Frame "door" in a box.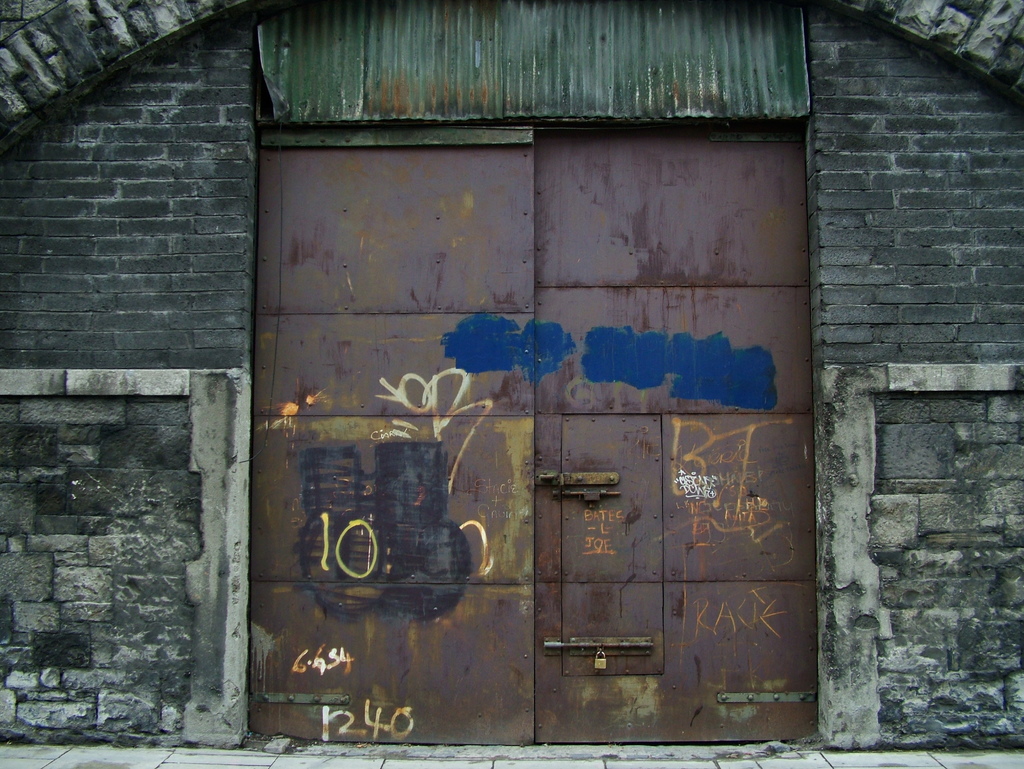
BBox(530, 122, 826, 743).
